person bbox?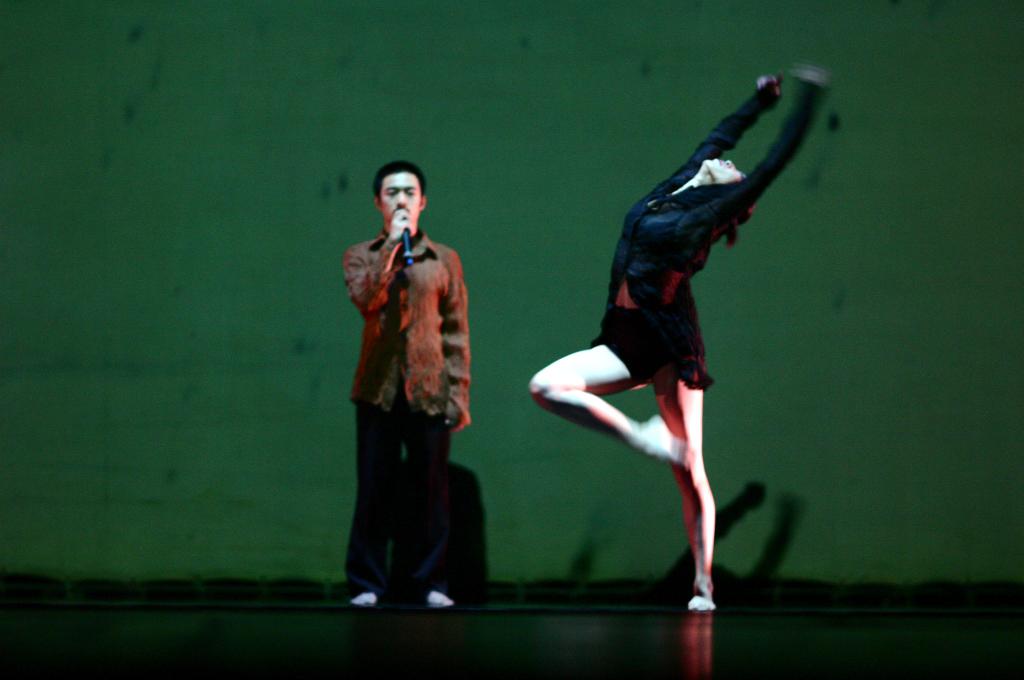
(343,161,467,607)
